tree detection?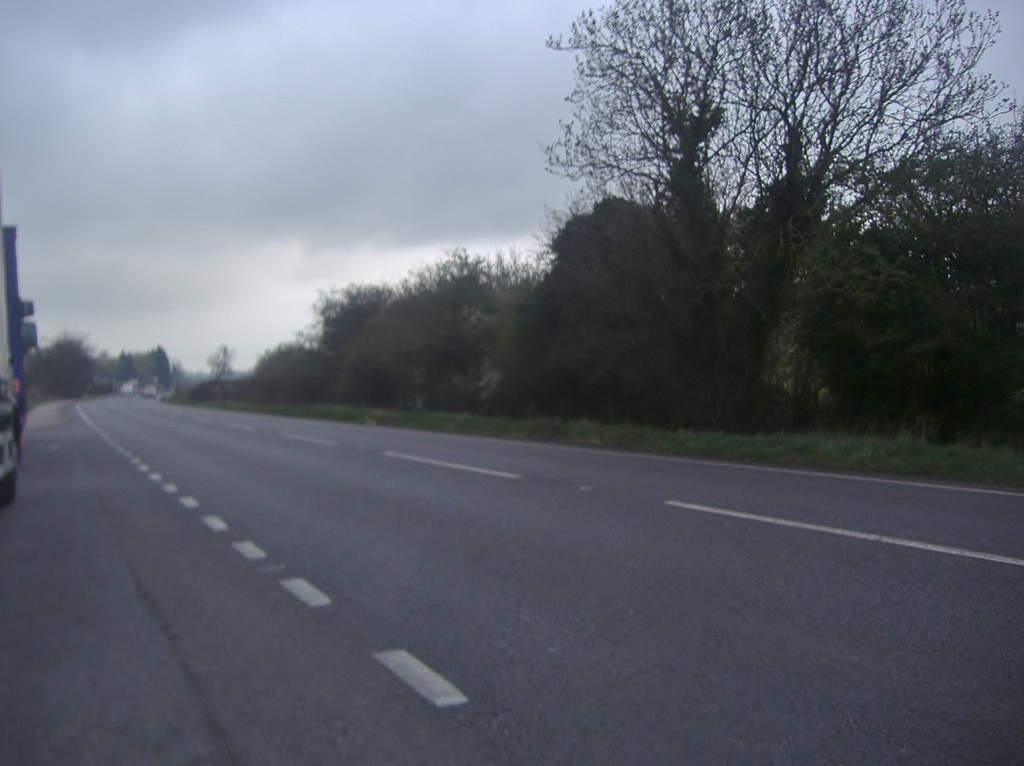
<bbox>454, 248, 533, 413</bbox>
